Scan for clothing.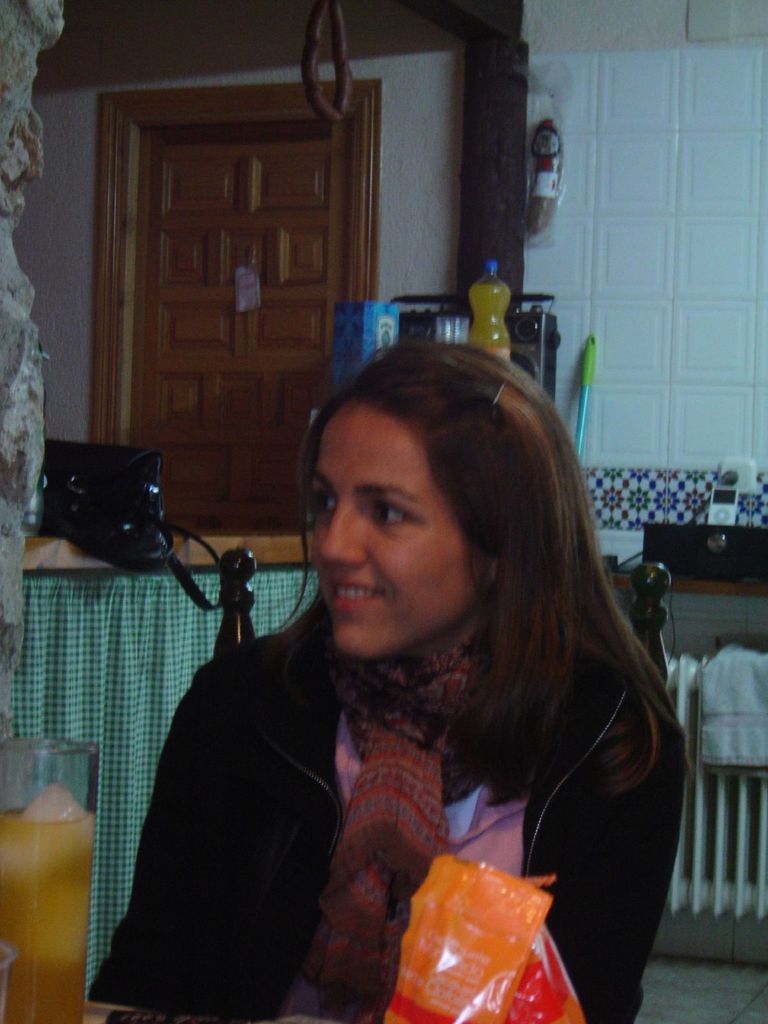
Scan result: bbox=[83, 529, 678, 1023].
